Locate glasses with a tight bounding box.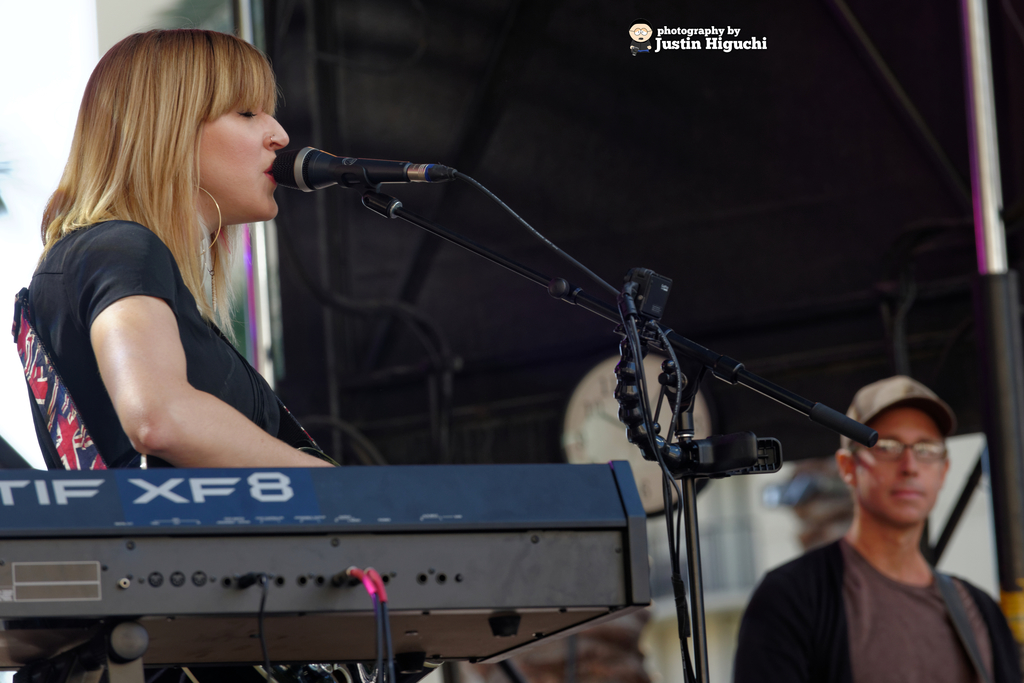
850 434 954 463.
